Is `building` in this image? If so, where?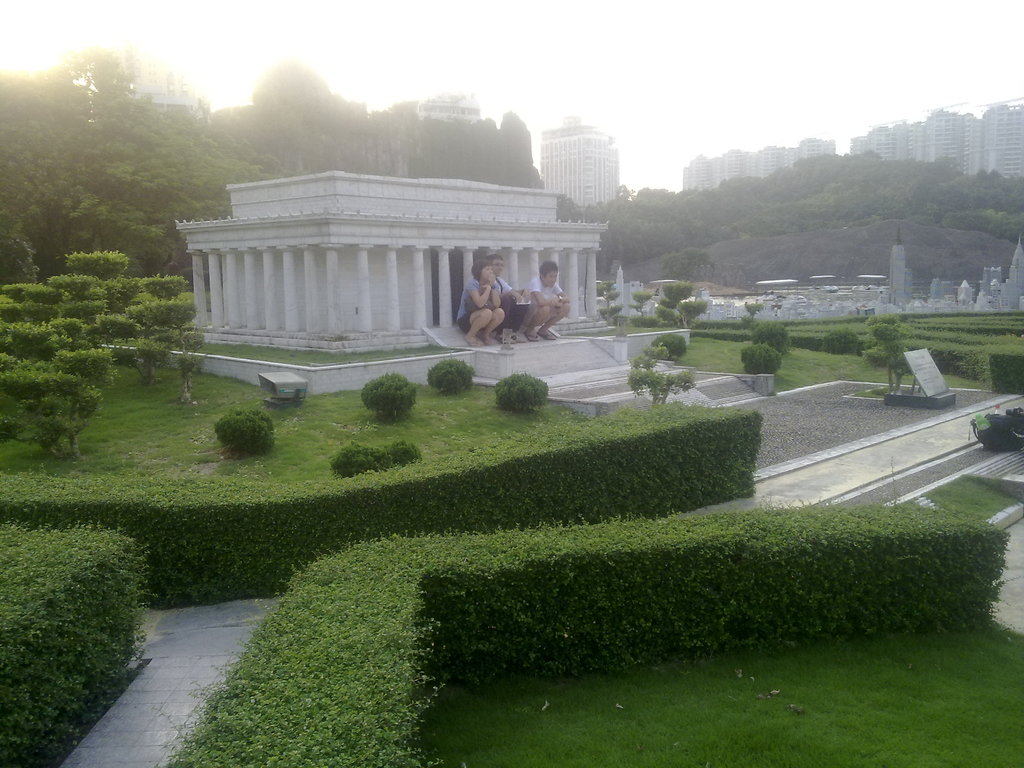
Yes, at rect(538, 117, 626, 216).
